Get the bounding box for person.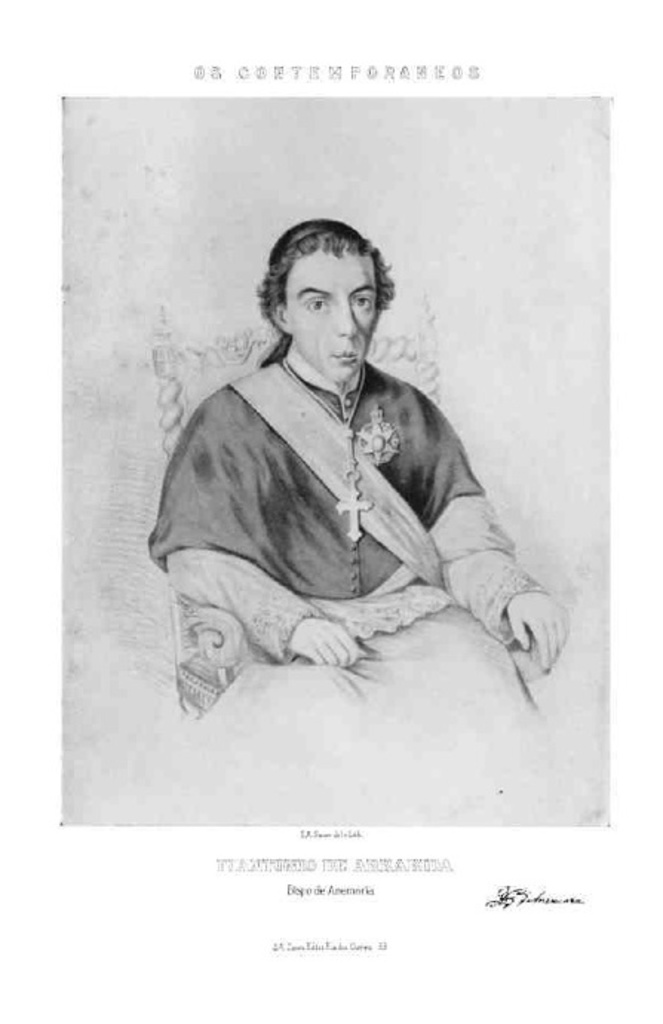
150,221,550,748.
